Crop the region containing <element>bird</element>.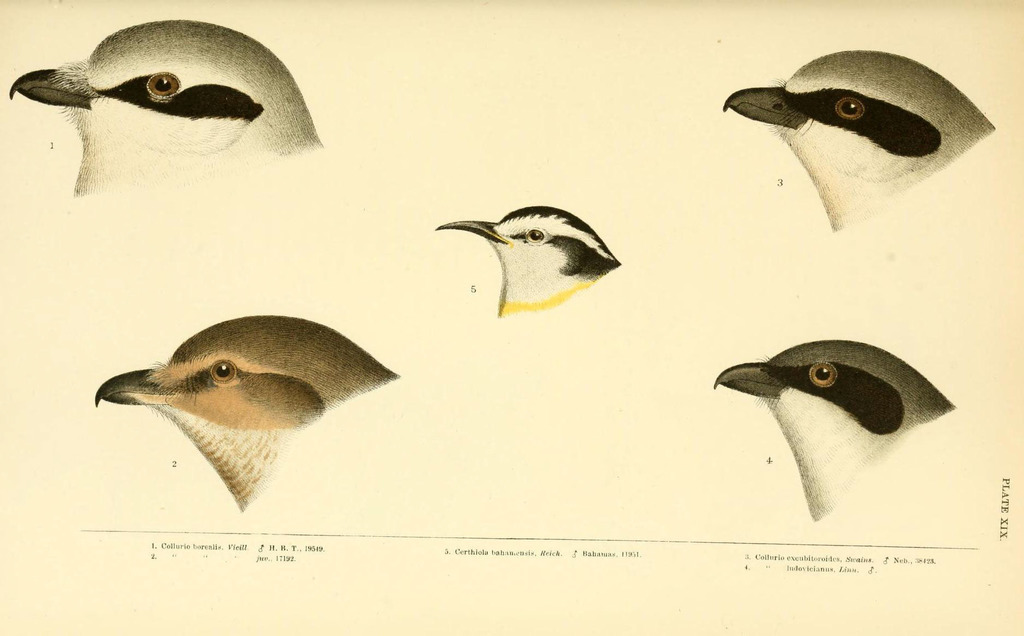
Crop region: <region>5, 19, 320, 191</region>.
